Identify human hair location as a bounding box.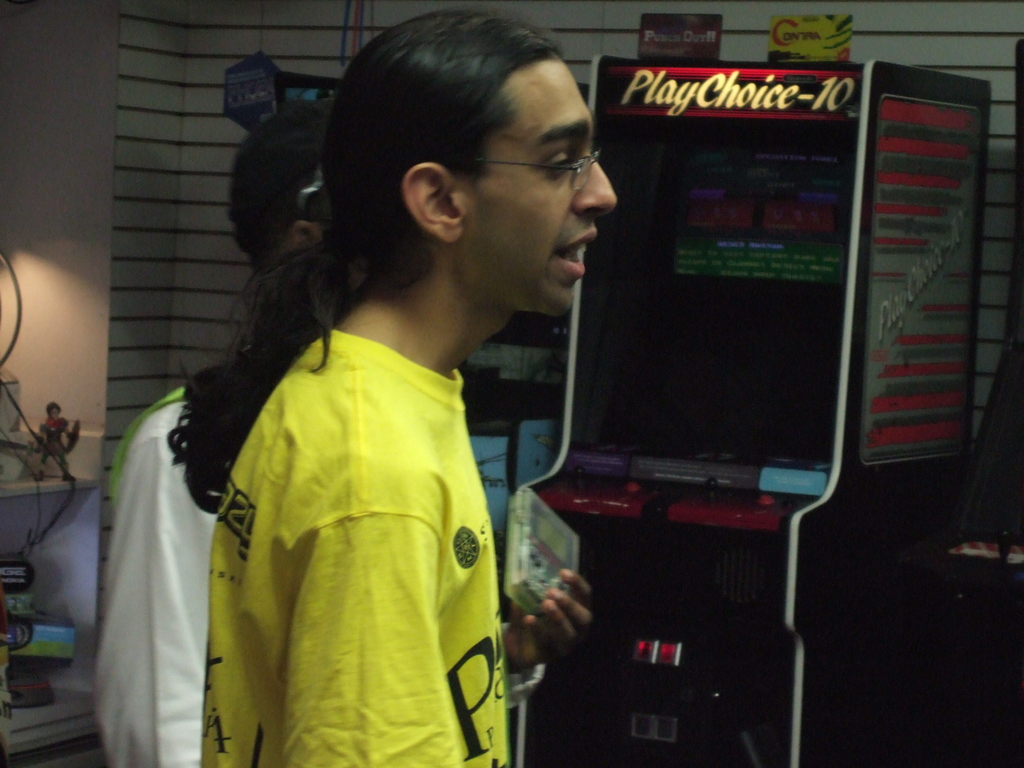
{"x1": 227, "y1": 13, "x2": 575, "y2": 396}.
